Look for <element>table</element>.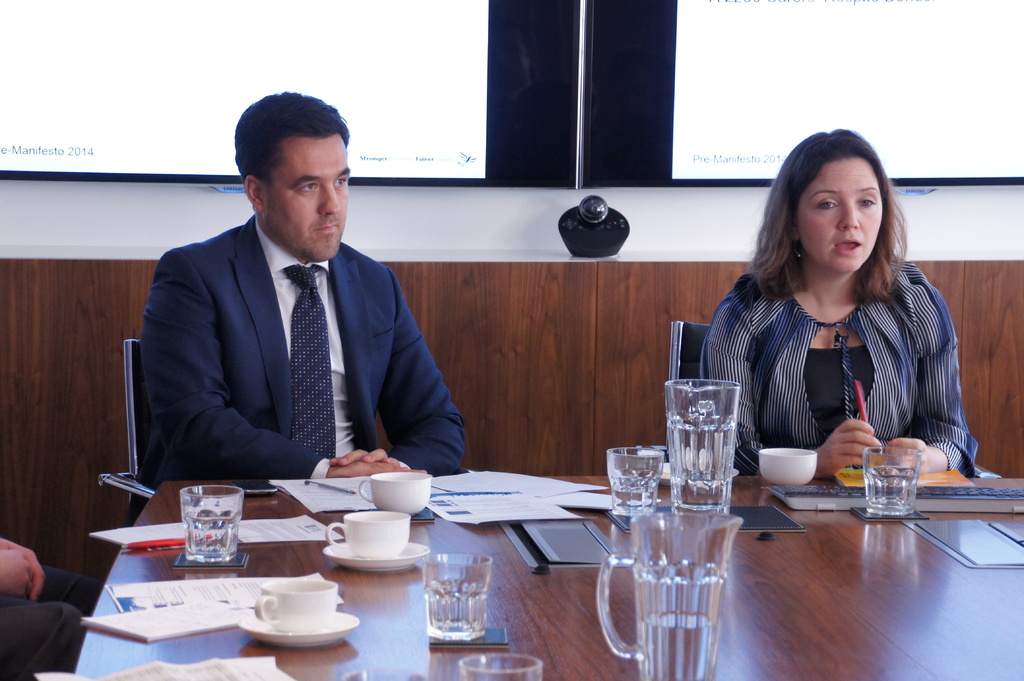
Found: (left=62, top=448, right=1021, bottom=680).
